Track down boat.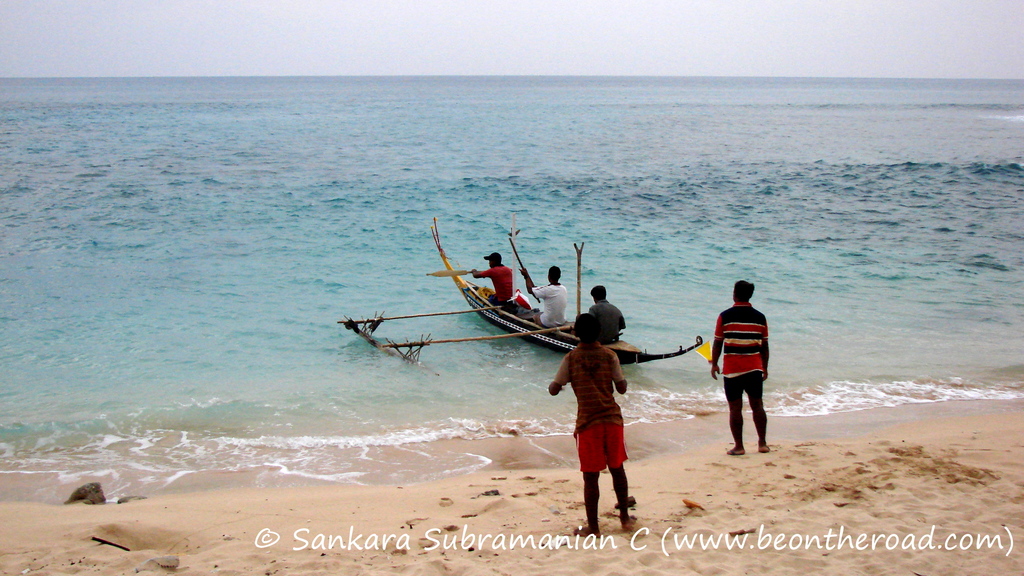
Tracked to (362,241,693,418).
